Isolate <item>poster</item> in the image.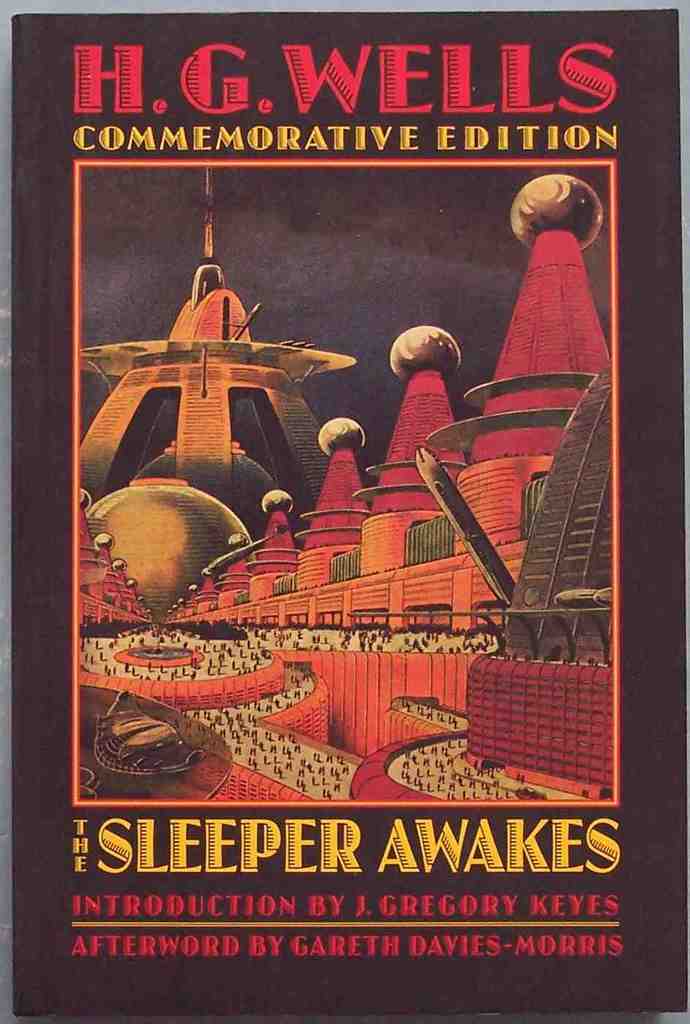
Isolated region: <region>34, 0, 642, 997</region>.
